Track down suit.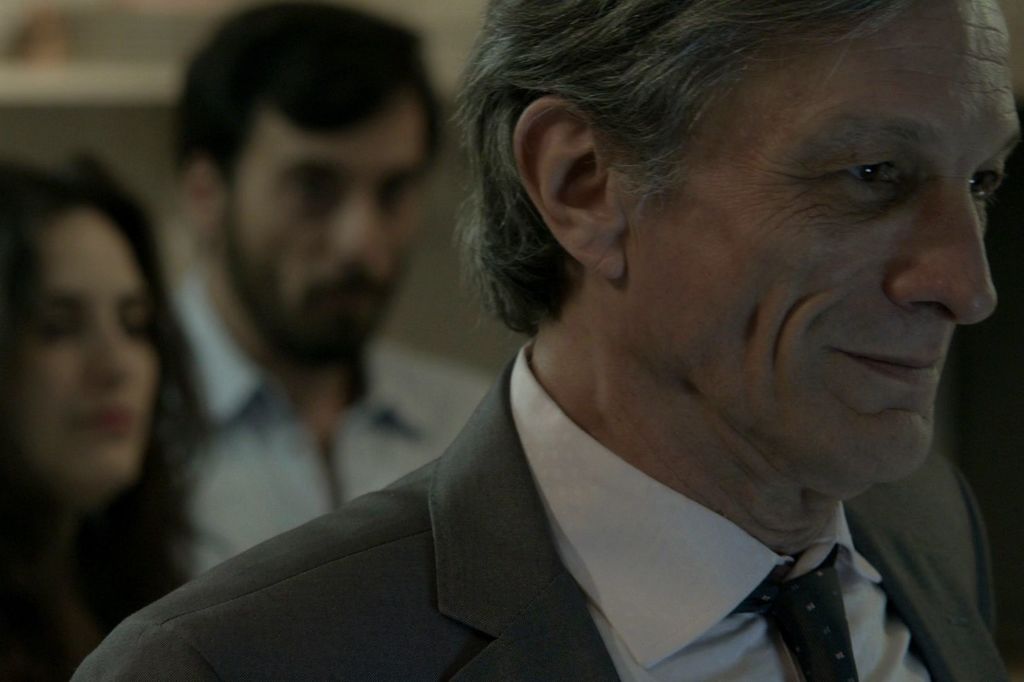
Tracked to (x1=69, y1=336, x2=1023, y2=681).
